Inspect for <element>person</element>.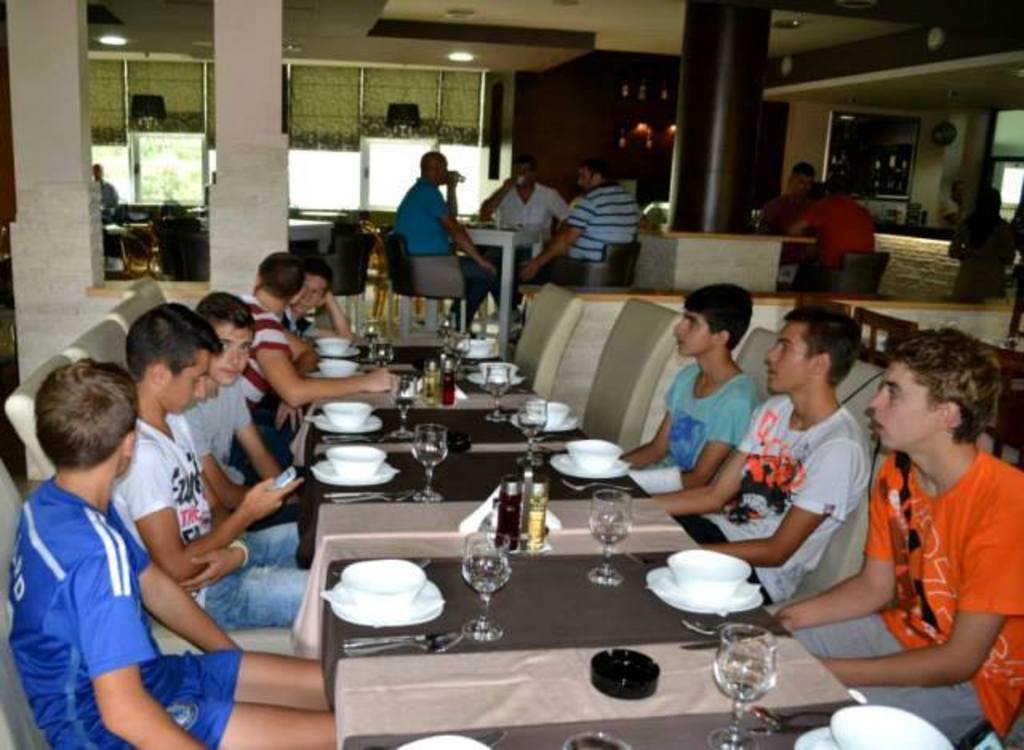
Inspection: 944 176 1018 304.
